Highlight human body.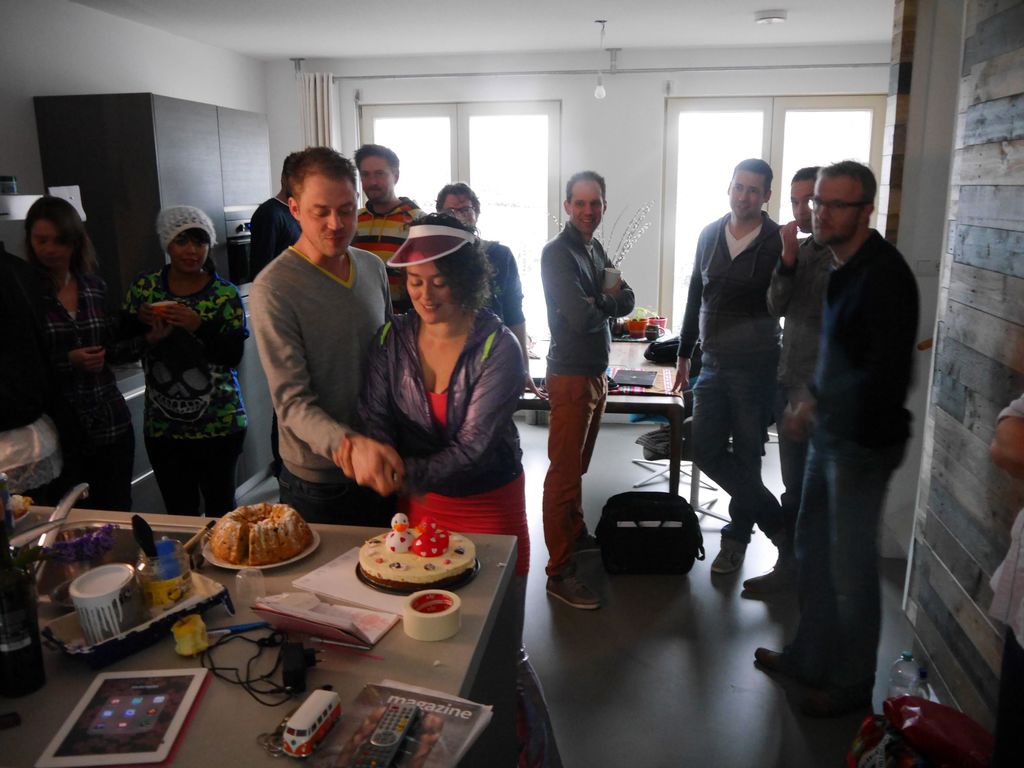
Highlighted region: x1=983, y1=385, x2=1023, y2=767.
